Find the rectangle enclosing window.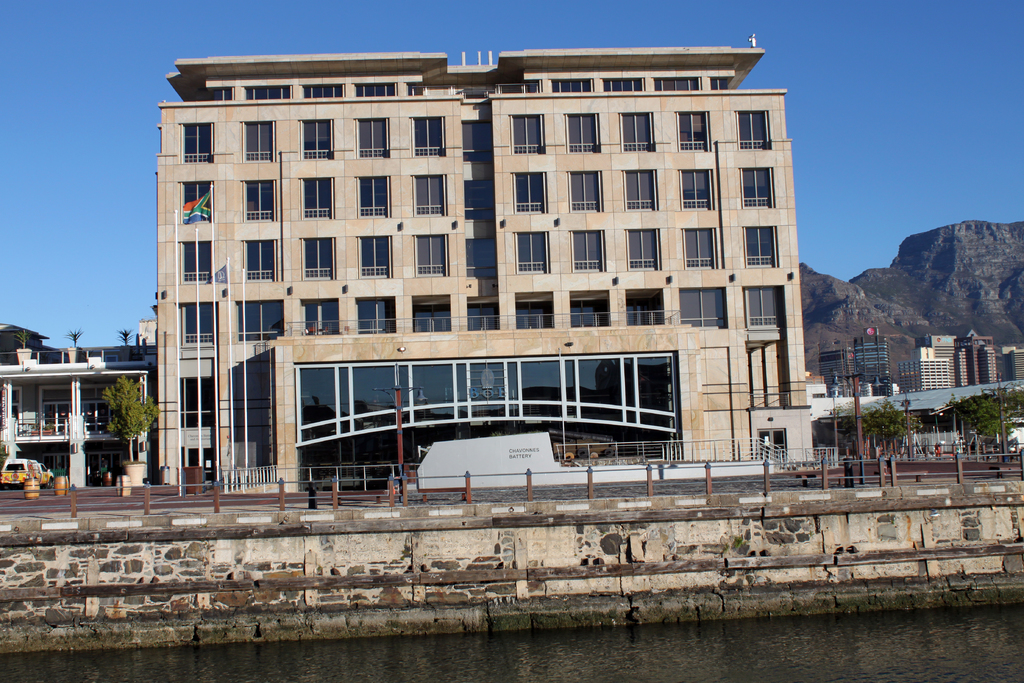
x1=415, y1=236, x2=451, y2=274.
